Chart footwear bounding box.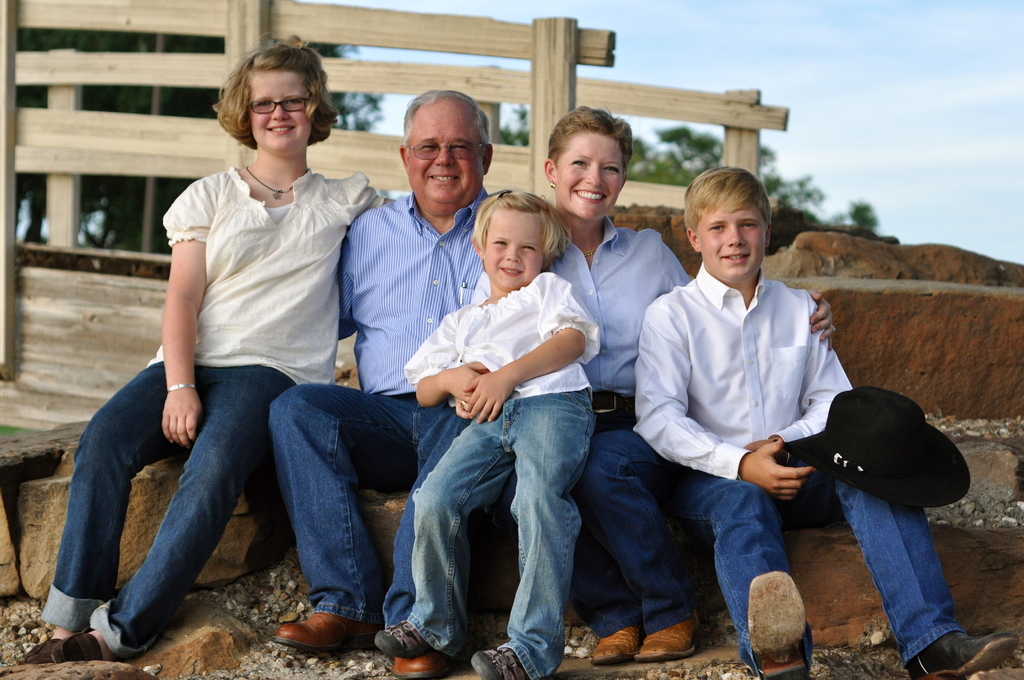
Charted: Rect(906, 626, 1023, 679).
